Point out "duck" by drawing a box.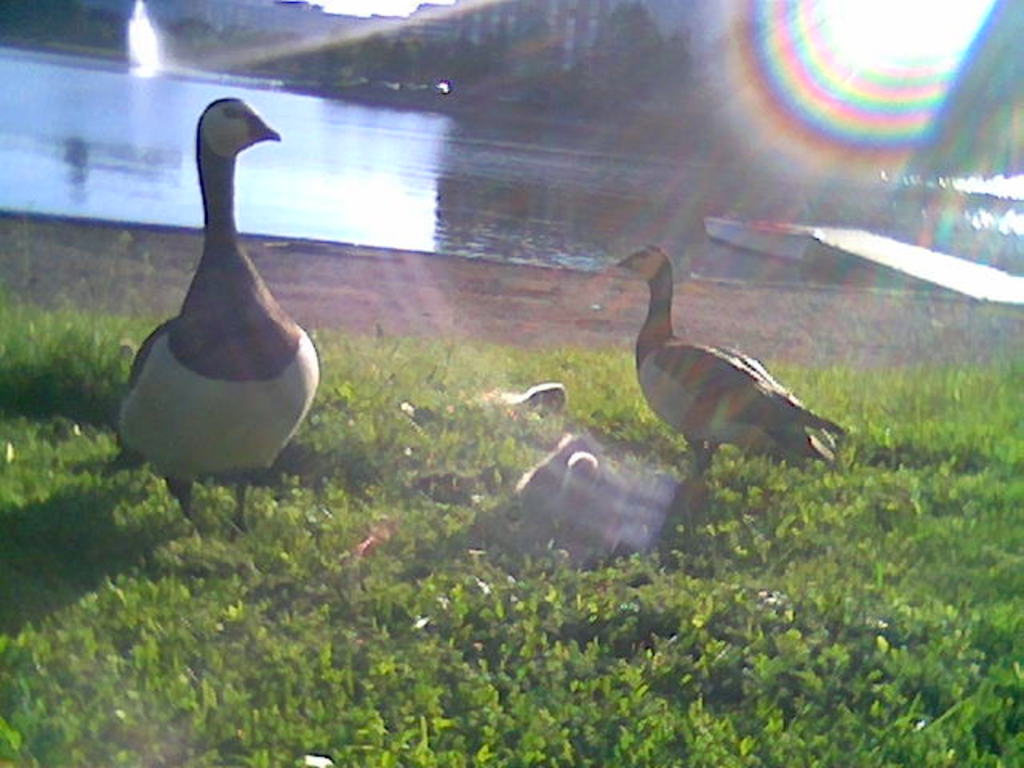
[613,243,850,498].
